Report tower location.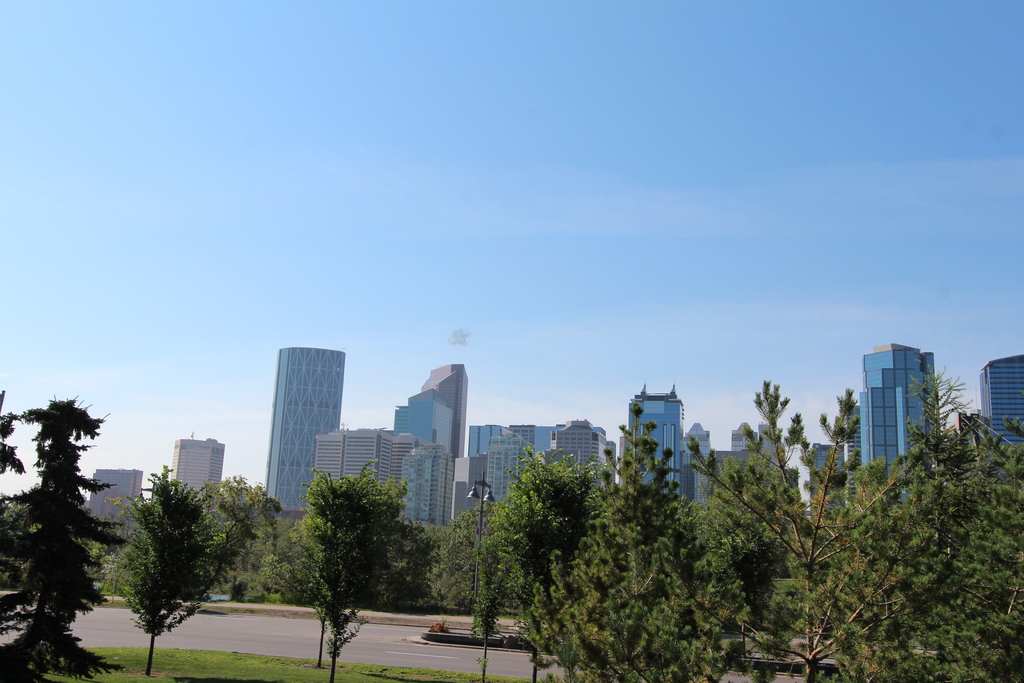
Report: region(986, 360, 1023, 464).
